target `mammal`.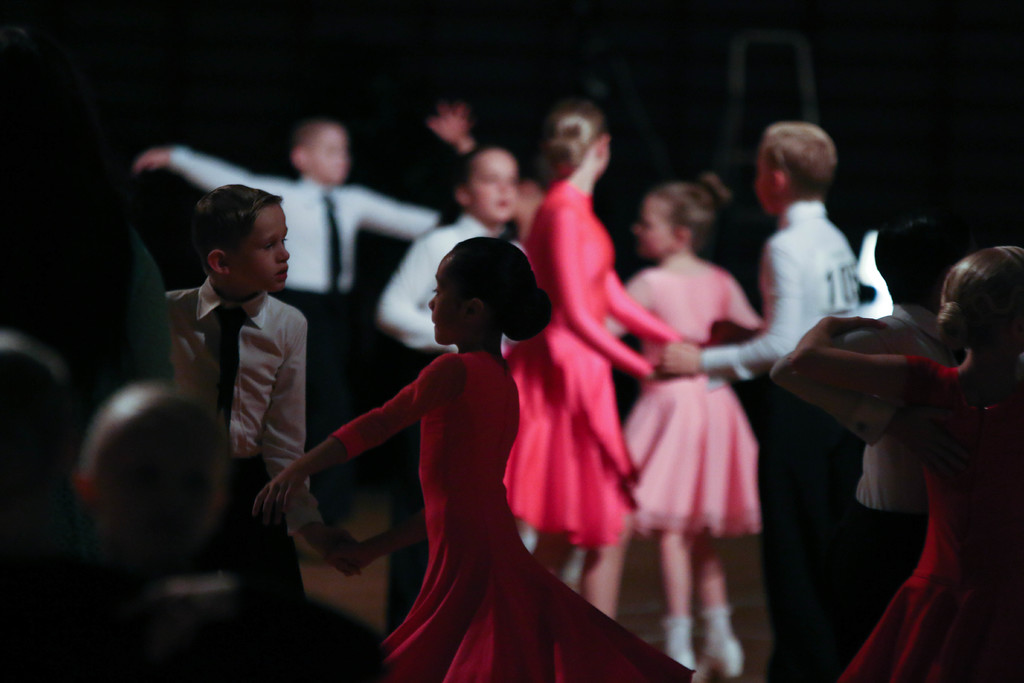
Target region: 828 206 989 634.
